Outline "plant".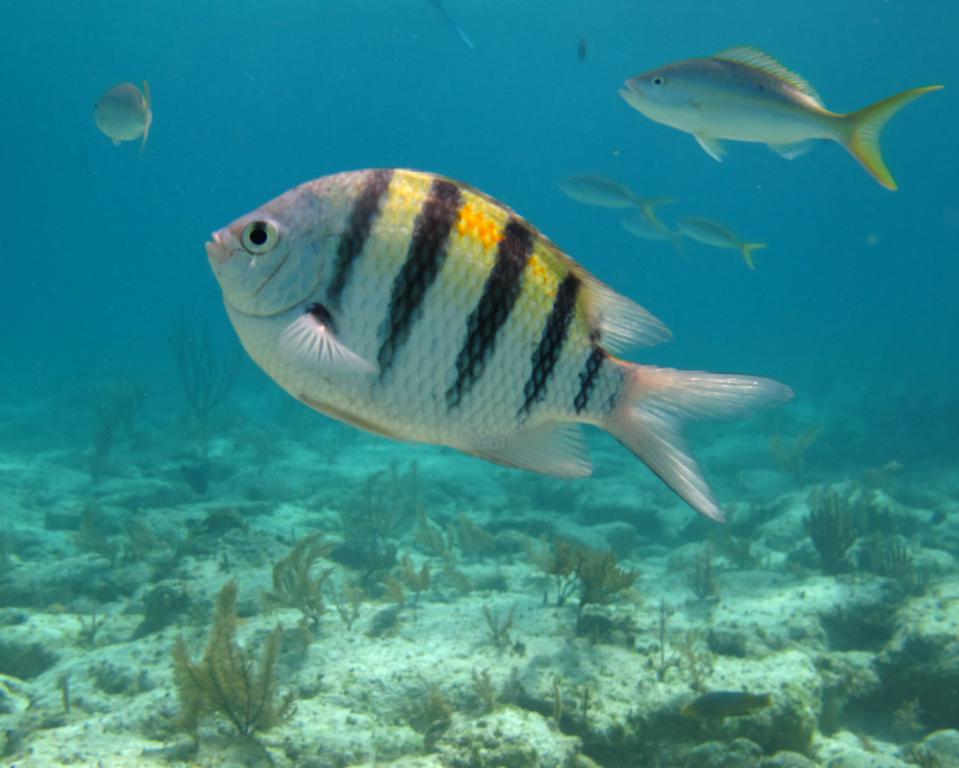
Outline: box=[161, 304, 256, 475].
